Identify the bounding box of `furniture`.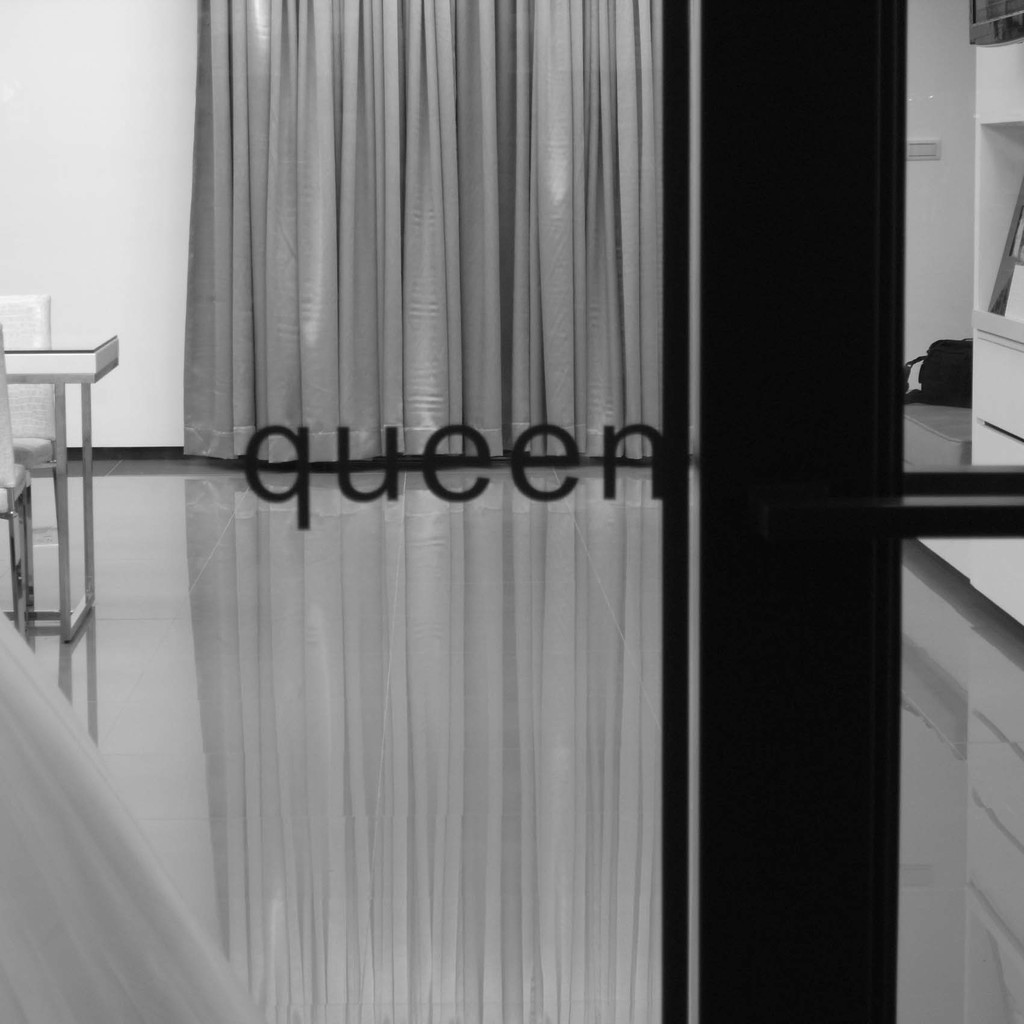
[0, 340, 29, 628].
